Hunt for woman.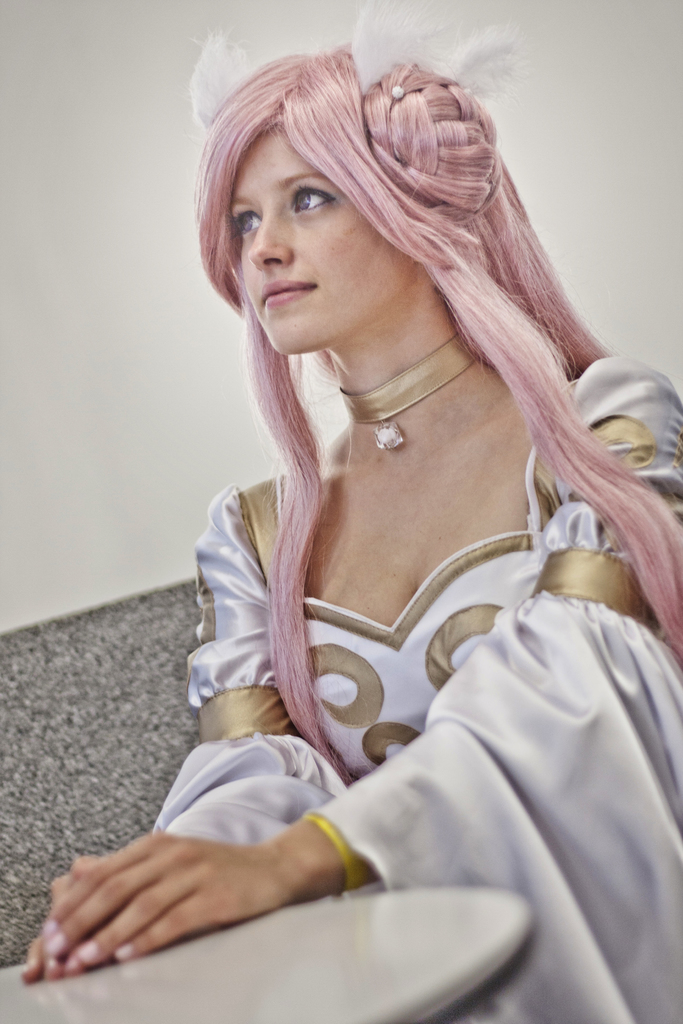
Hunted down at [x1=99, y1=8, x2=682, y2=989].
